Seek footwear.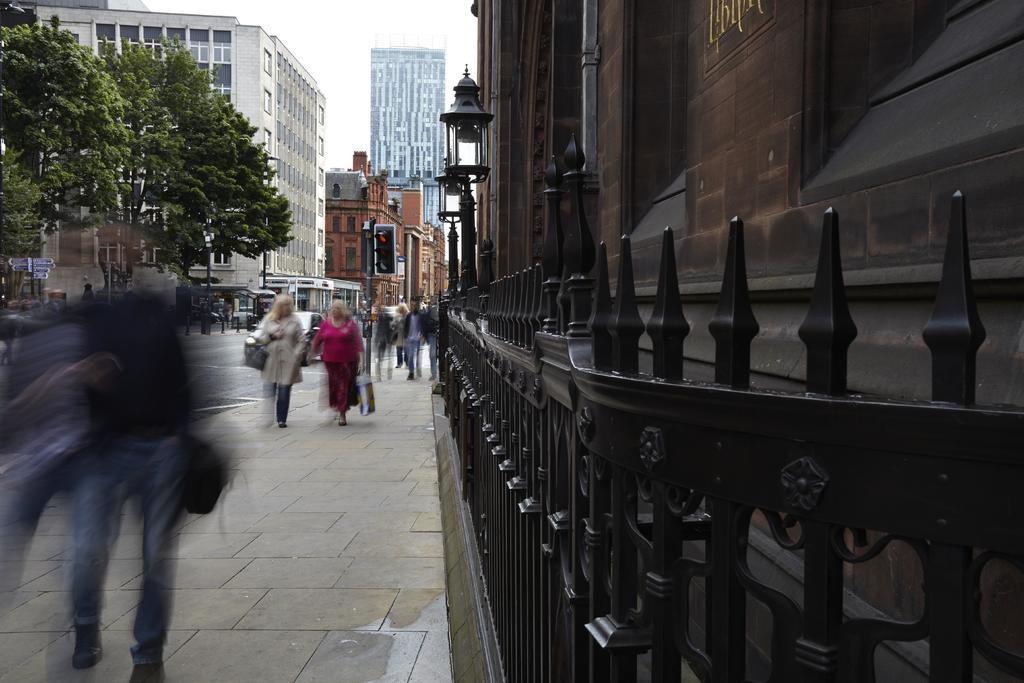
bbox(408, 375, 413, 378).
